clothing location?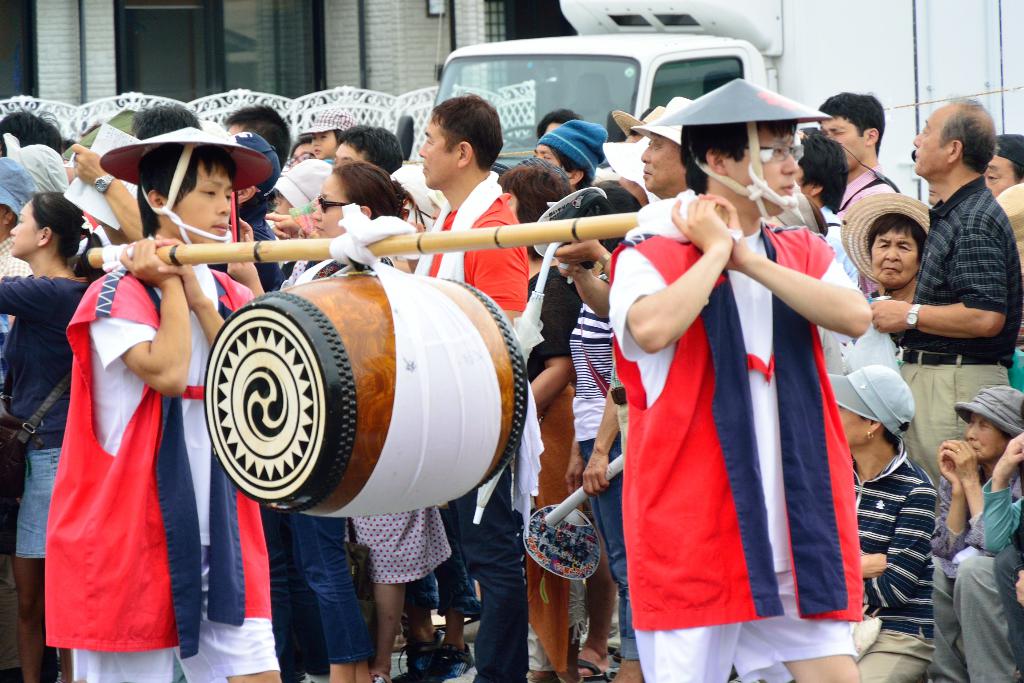
select_region(284, 513, 364, 664)
